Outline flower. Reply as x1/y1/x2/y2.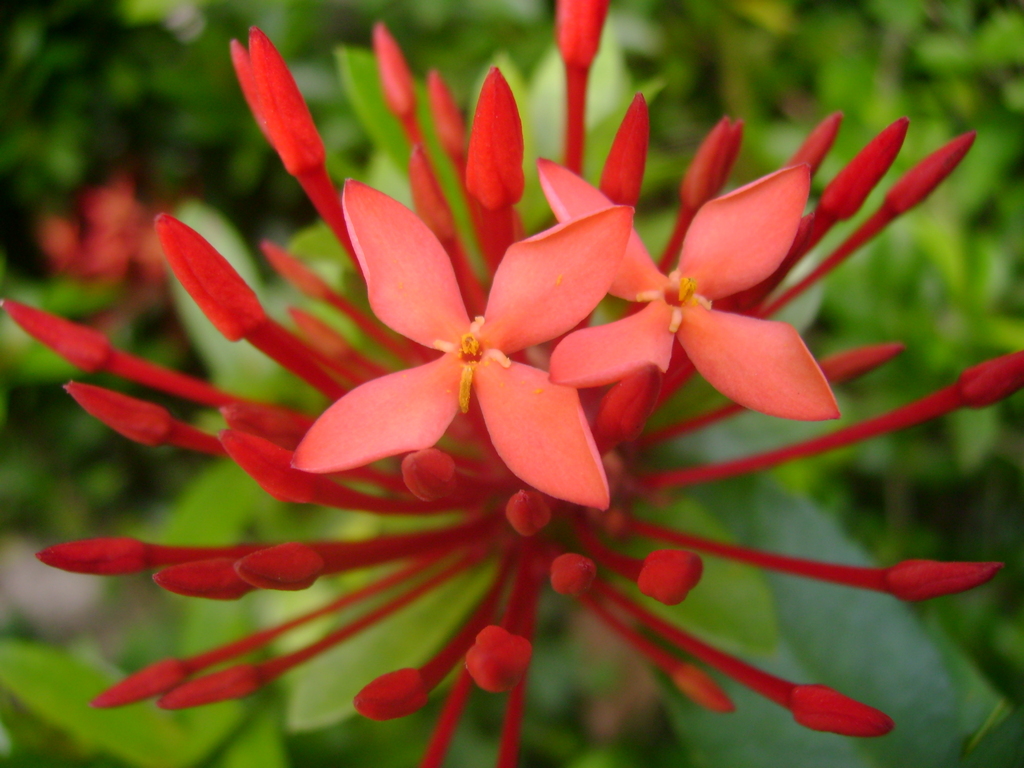
30/171/178/310.
